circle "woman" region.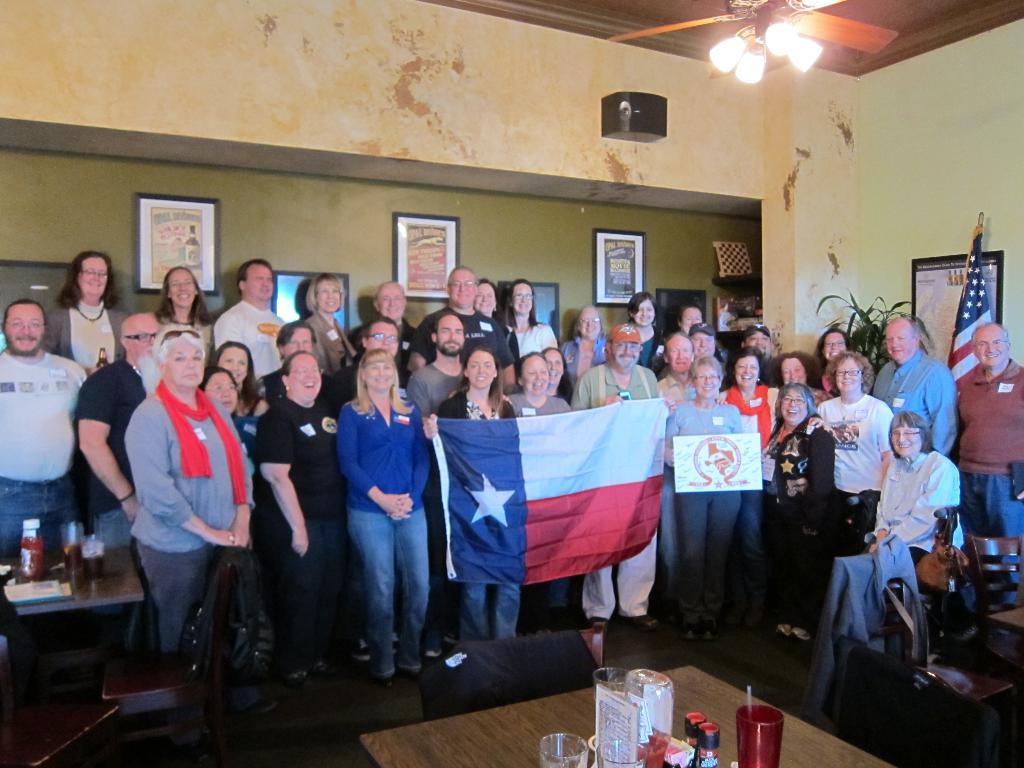
Region: Rect(714, 346, 823, 600).
